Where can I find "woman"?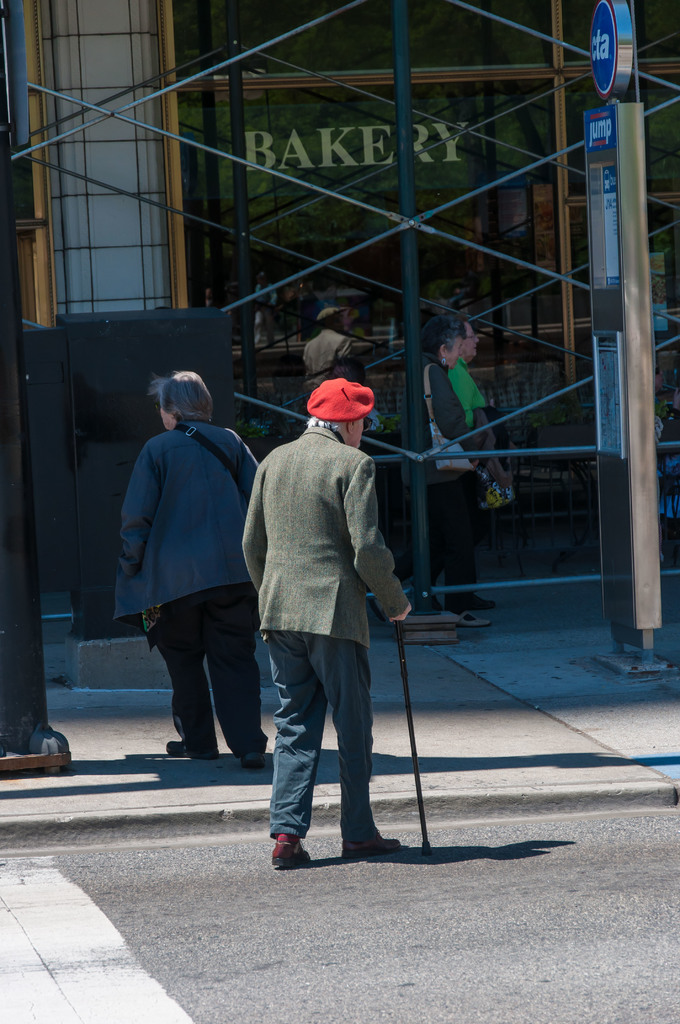
You can find it at locate(109, 362, 268, 797).
